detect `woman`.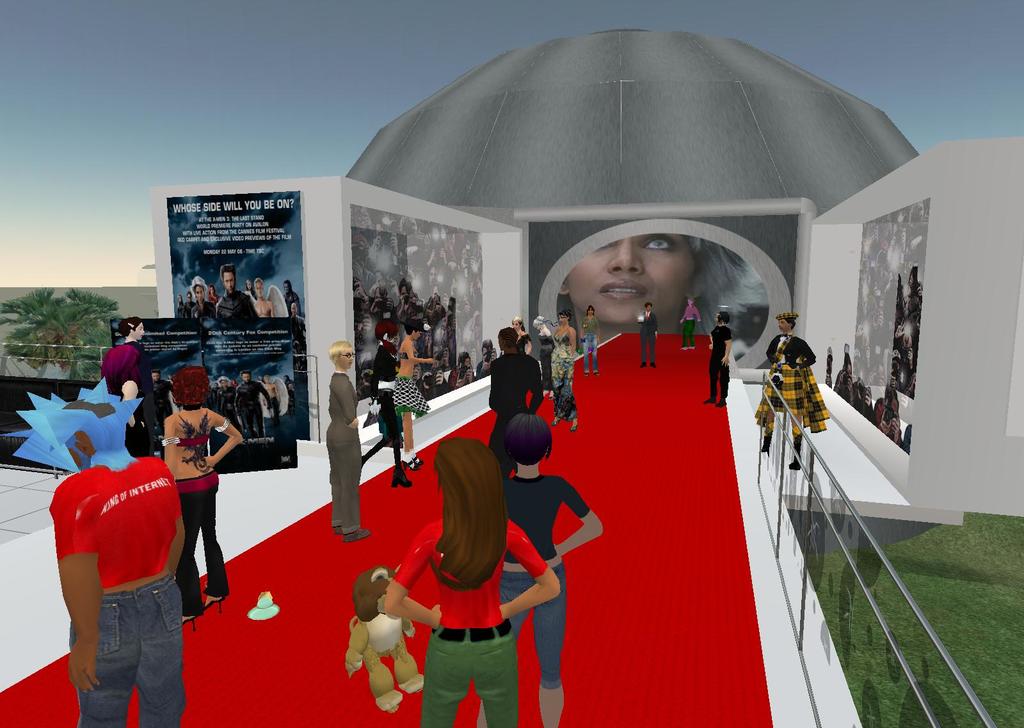
Detected at box(477, 413, 605, 727).
